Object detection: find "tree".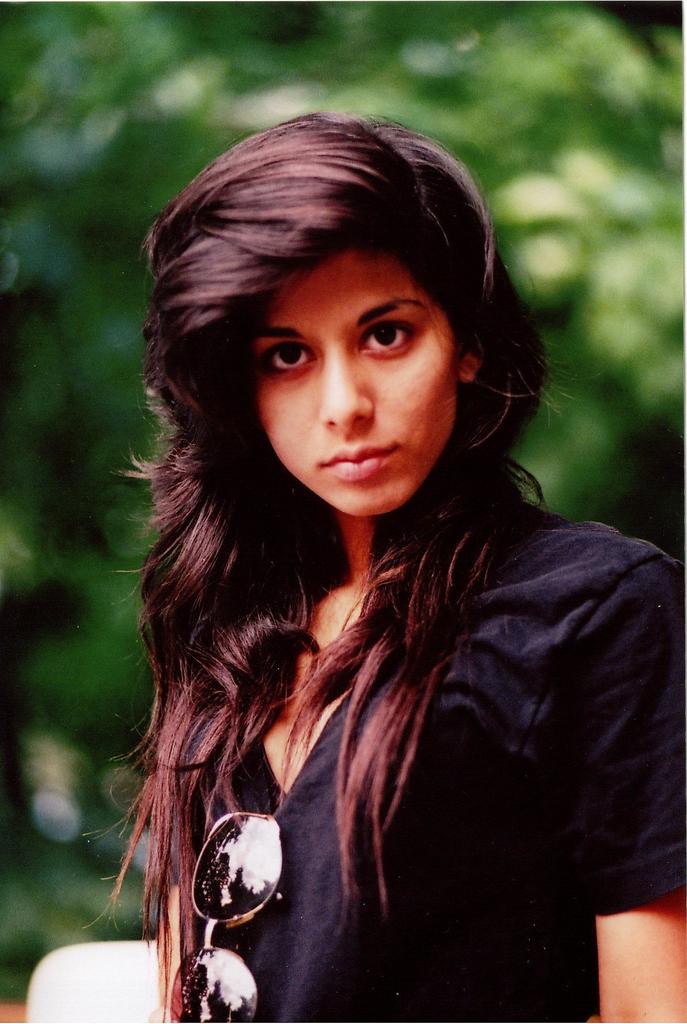
[x1=0, y1=0, x2=686, y2=1005].
